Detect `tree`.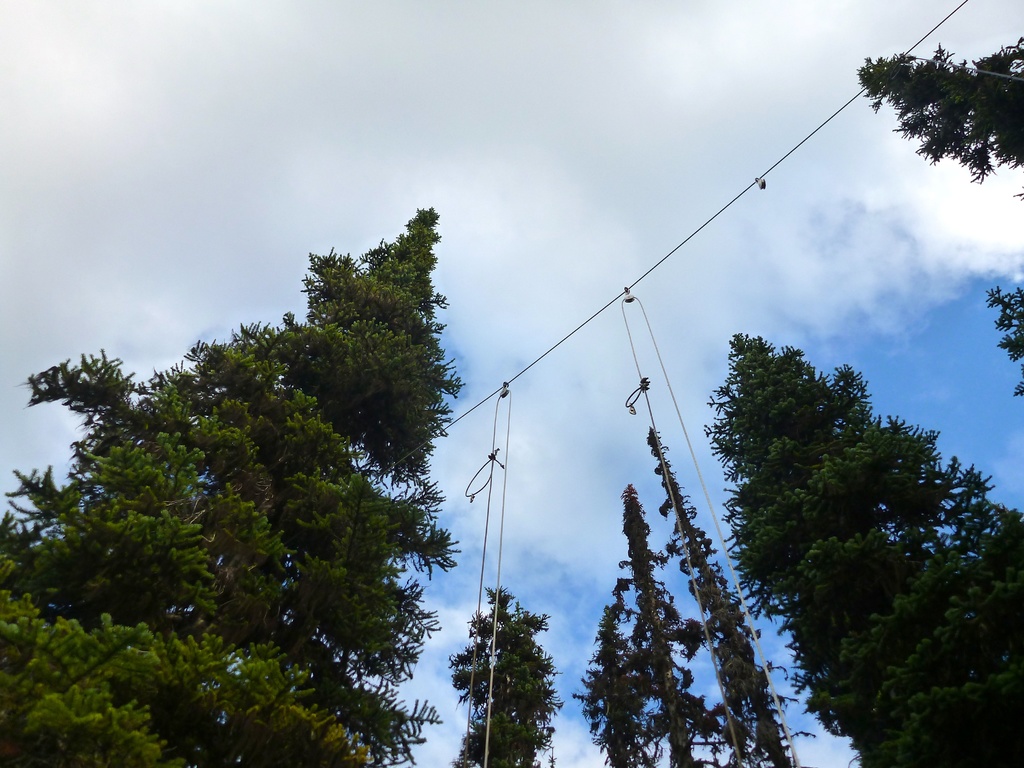
Detected at [454, 591, 561, 763].
